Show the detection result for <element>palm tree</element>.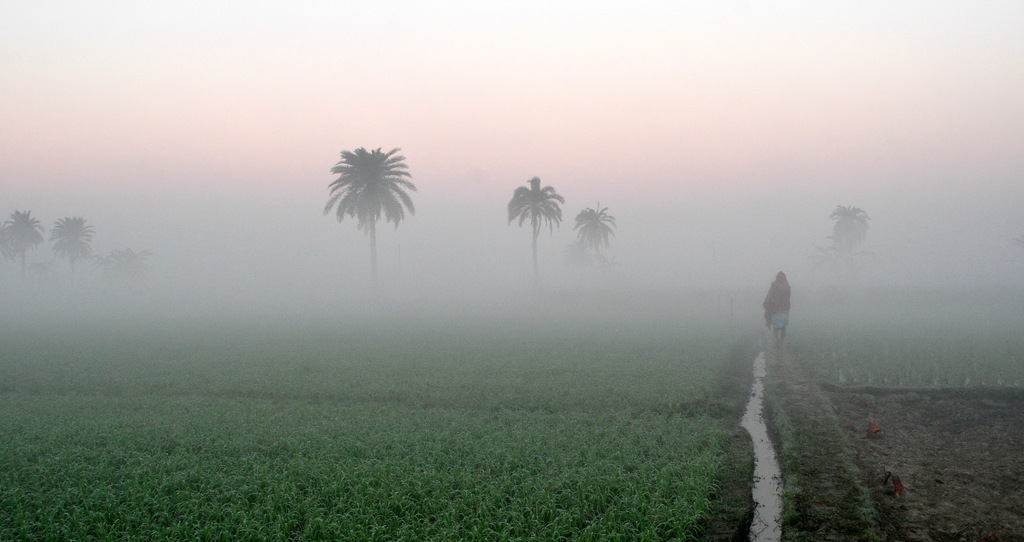
detection(575, 195, 611, 289).
